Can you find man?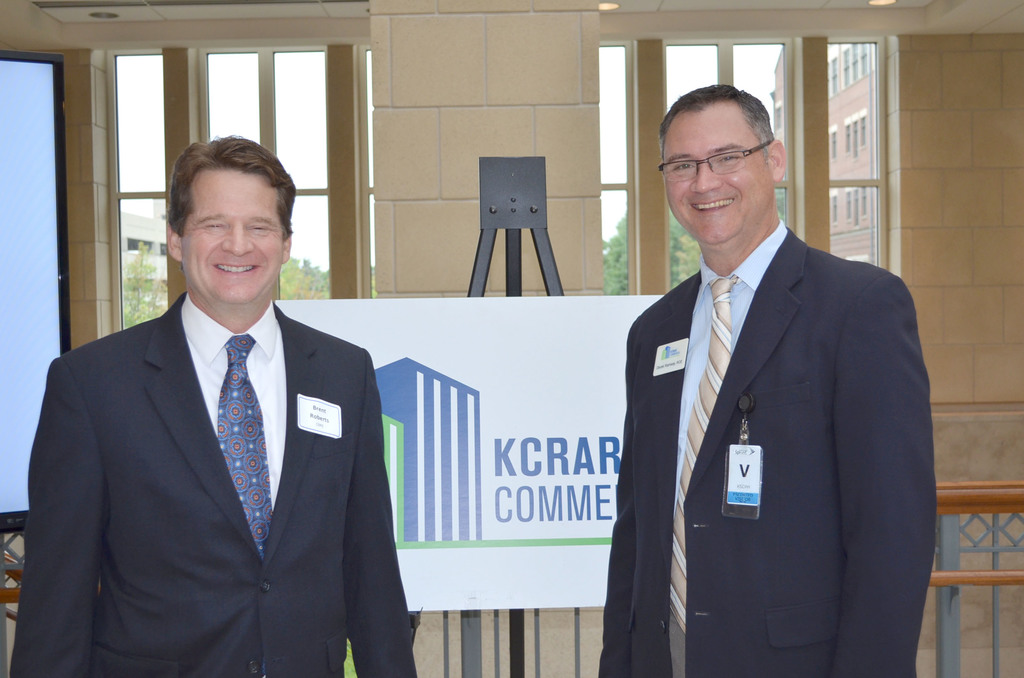
Yes, bounding box: pyautogui.locateOnScreen(8, 136, 416, 675).
